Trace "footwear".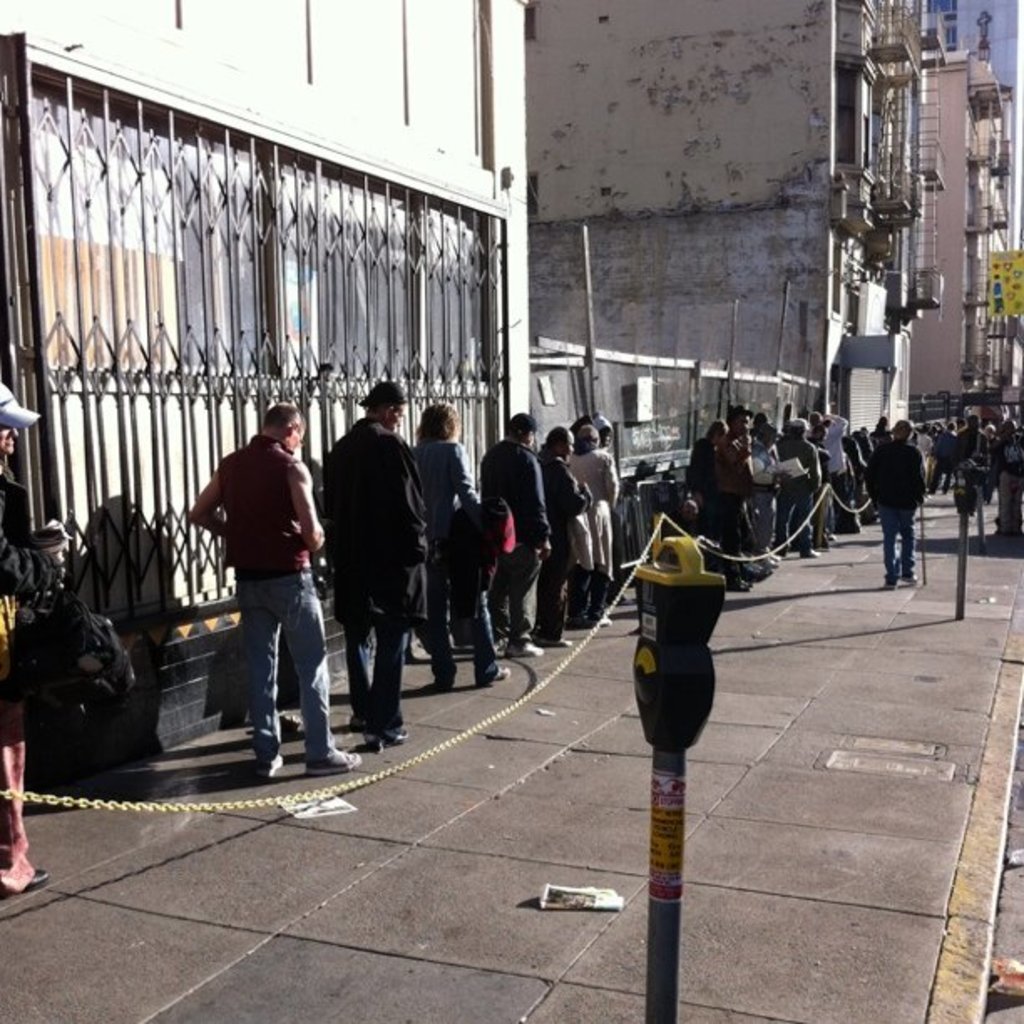
Traced to locate(306, 750, 361, 775).
